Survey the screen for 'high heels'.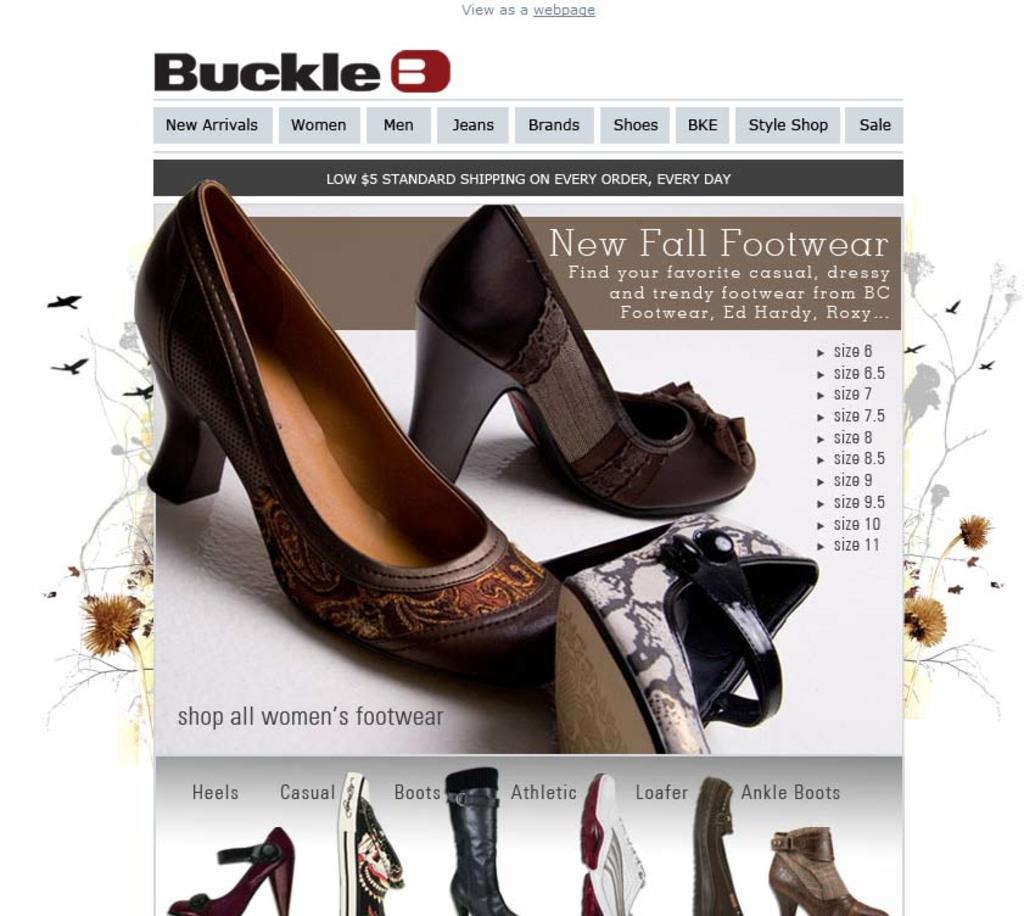
Survey found: 408, 205, 757, 521.
